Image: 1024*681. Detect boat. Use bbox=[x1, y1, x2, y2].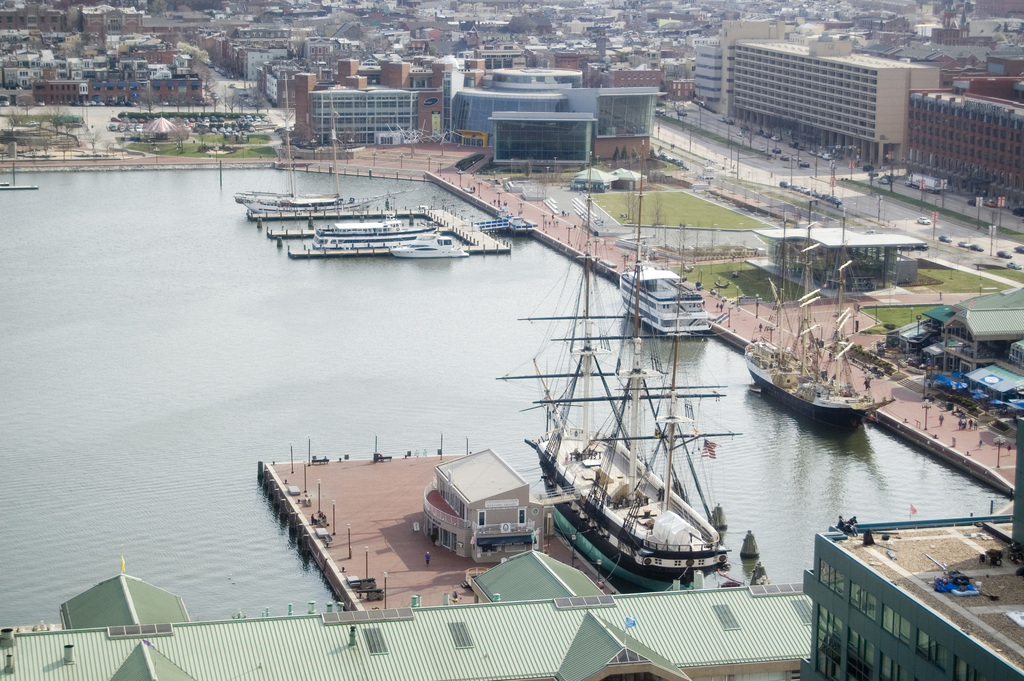
bbox=[283, 220, 446, 254].
